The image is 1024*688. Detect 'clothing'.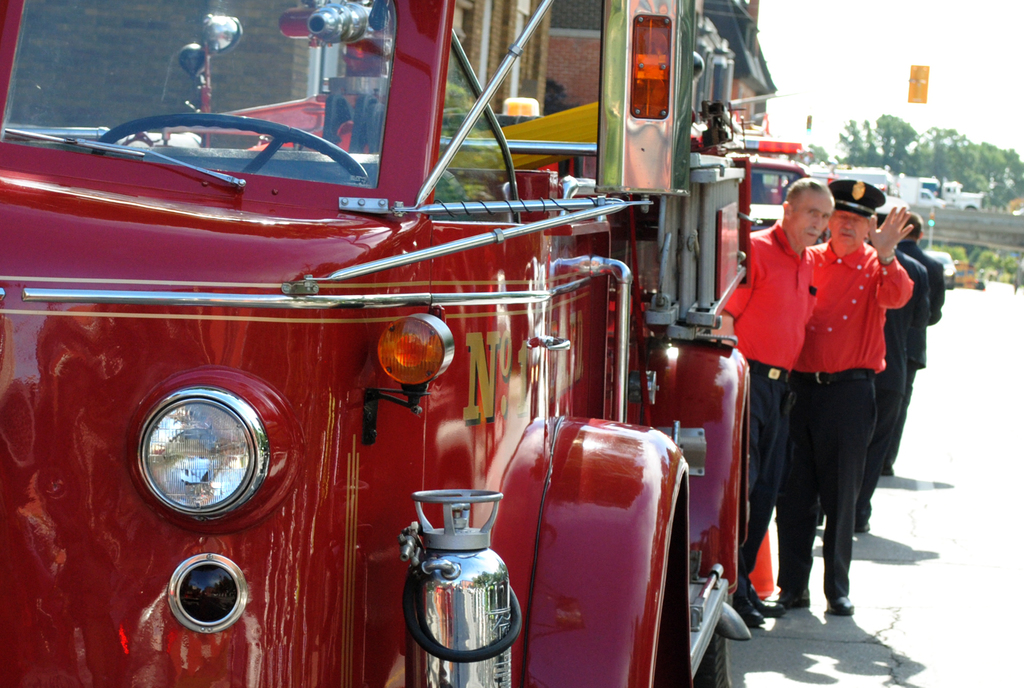
Detection: x1=864, y1=238, x2=929, y2=461.
